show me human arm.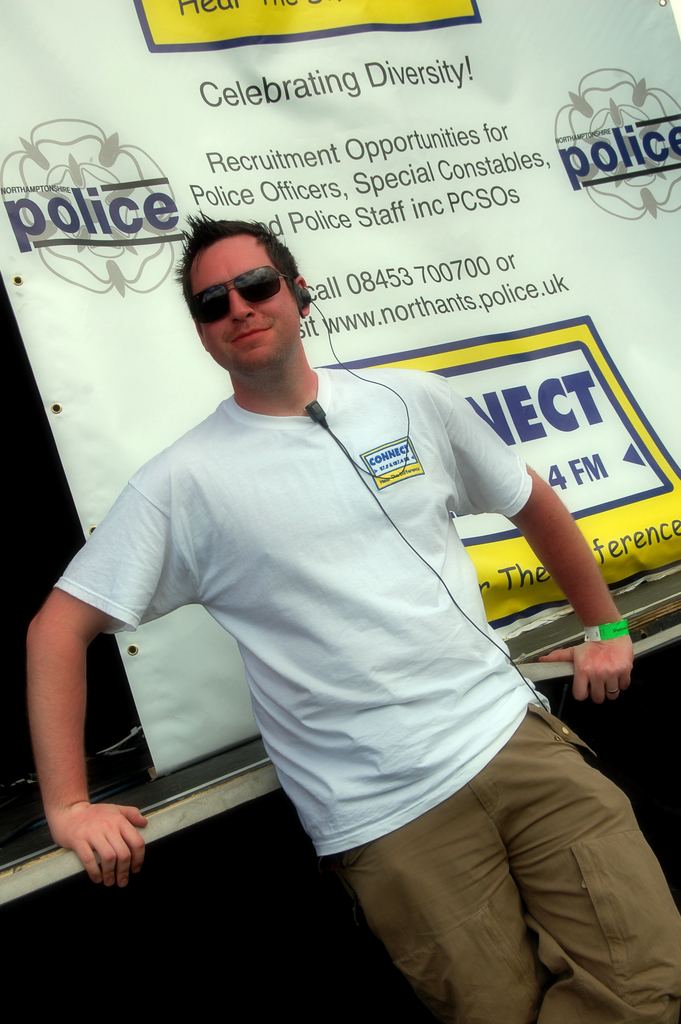
human arm is here: (left=445, top=385, right=637, bottom=700).
